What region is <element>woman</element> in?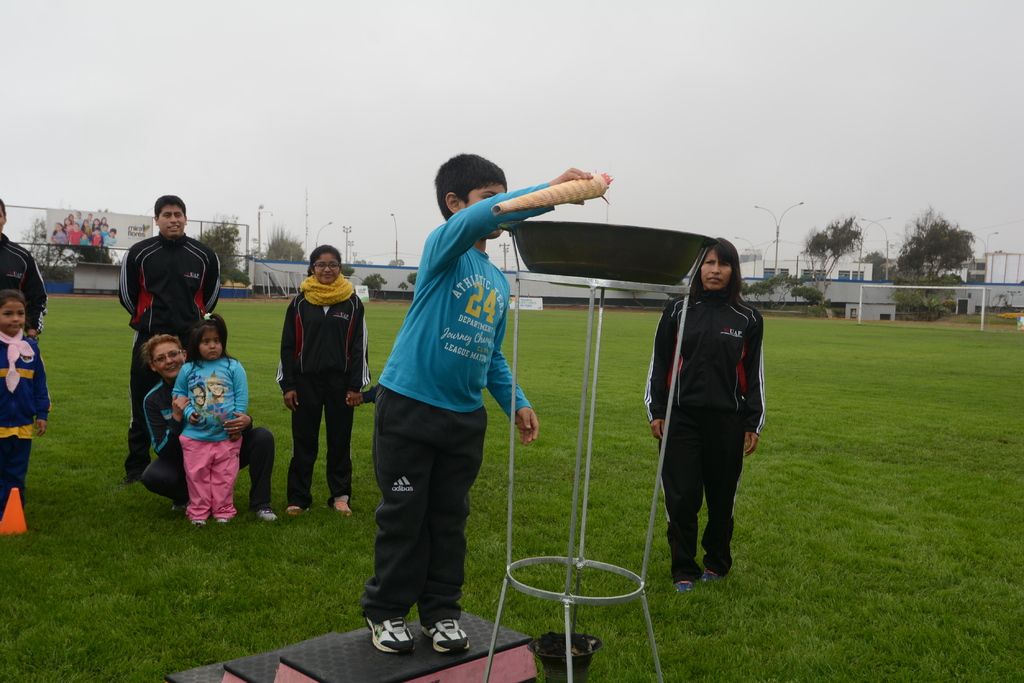
<box>140,336,280,530</box>.
